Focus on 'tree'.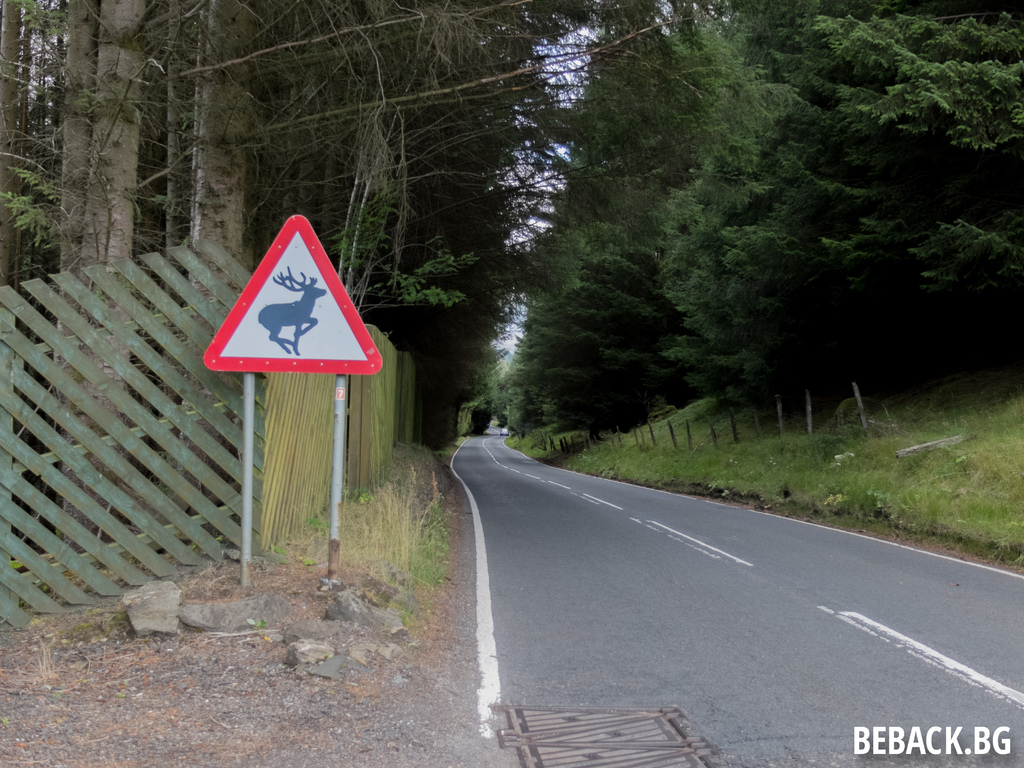
Focused at (637, 12, 858, 419).
